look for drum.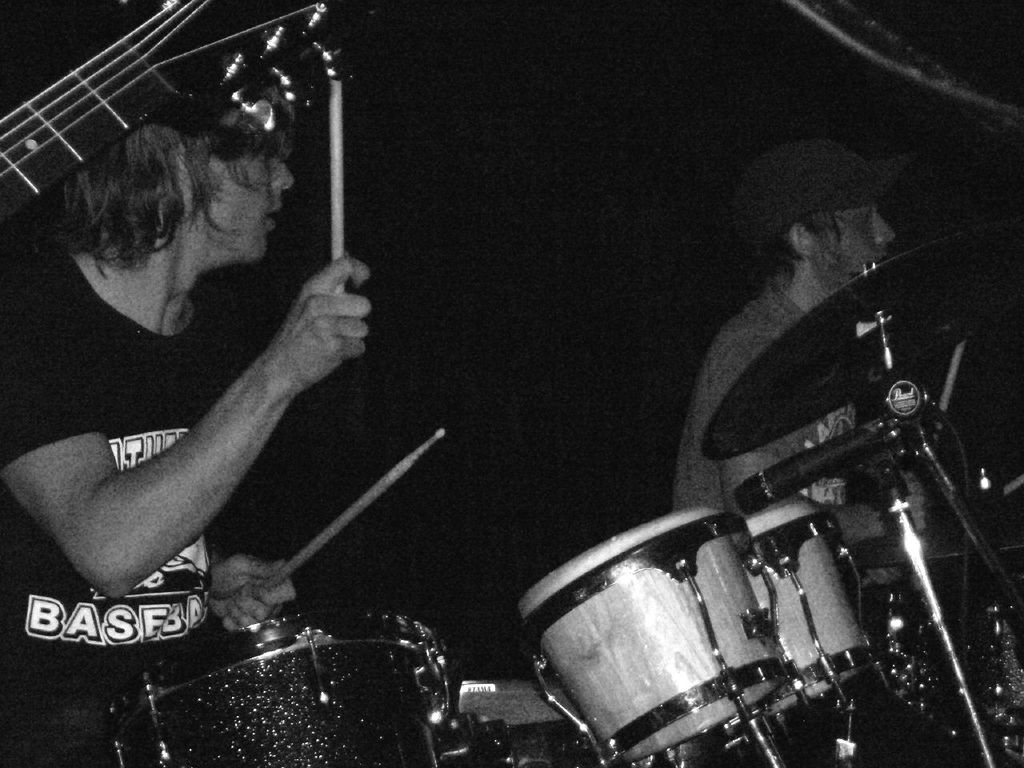
Found: l=742, t=495, r=875, b=722.
